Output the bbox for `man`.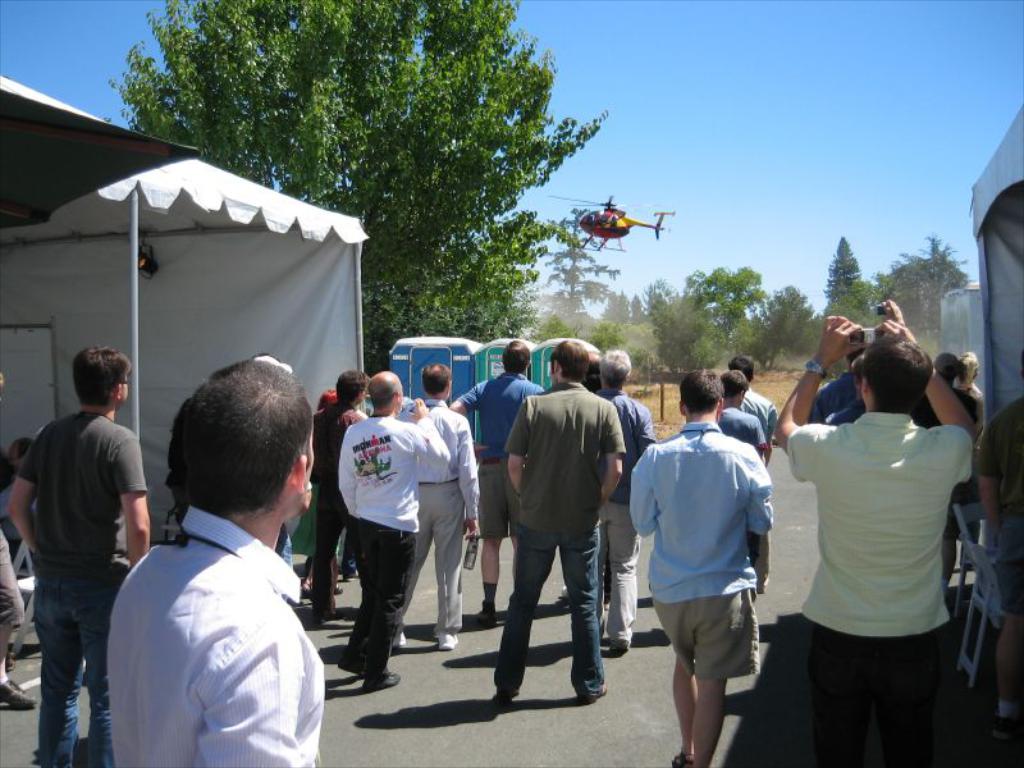
<box>488,338,605,708</box>.
